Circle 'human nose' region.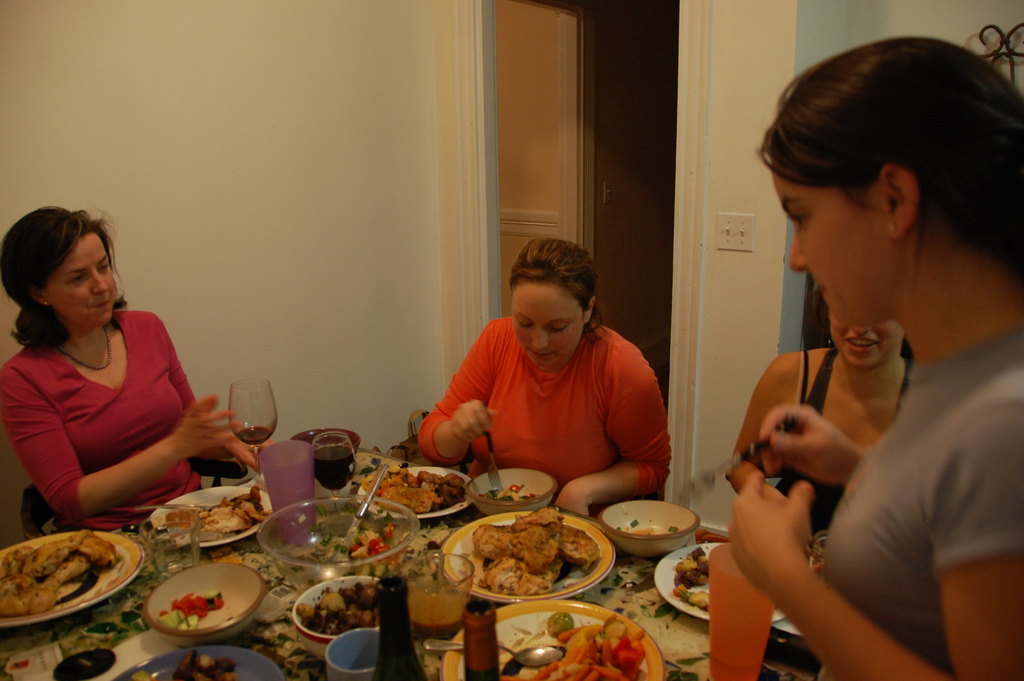
Region: 532/325/547/352.
